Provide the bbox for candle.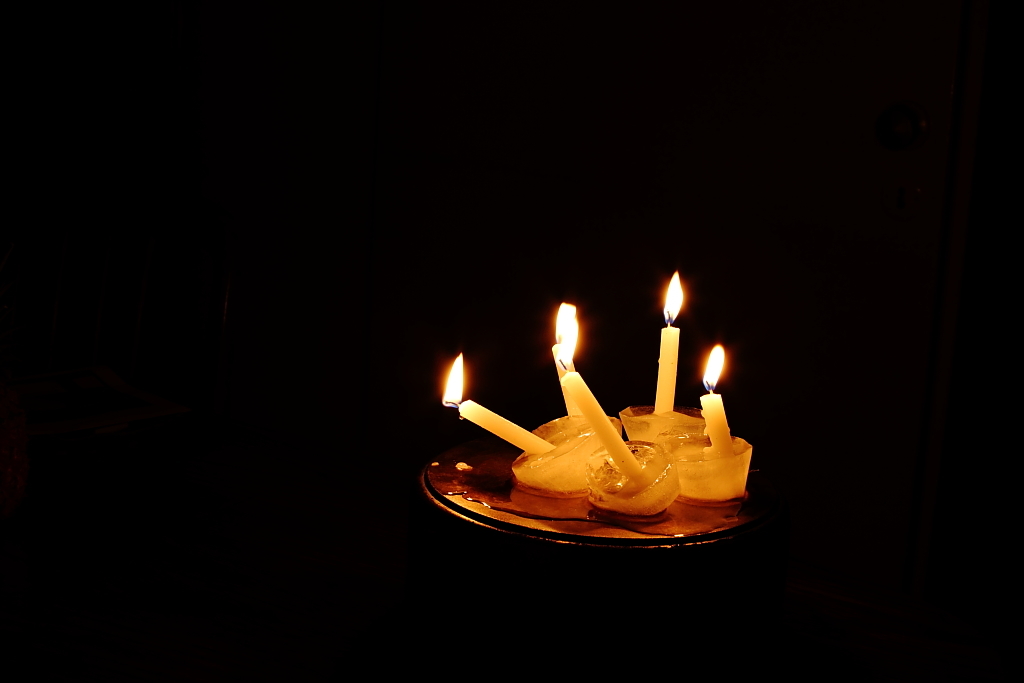
[left=554, top=357, right=647, bottom=488].
